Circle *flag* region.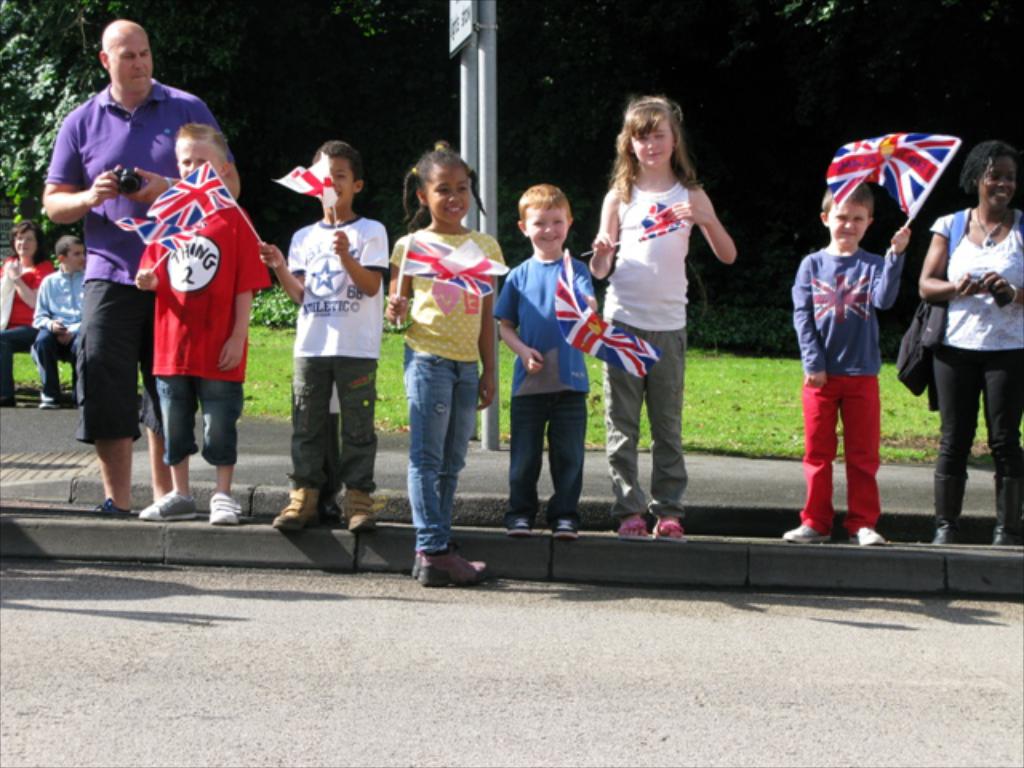
Region: 272, 157, 344, 194.
